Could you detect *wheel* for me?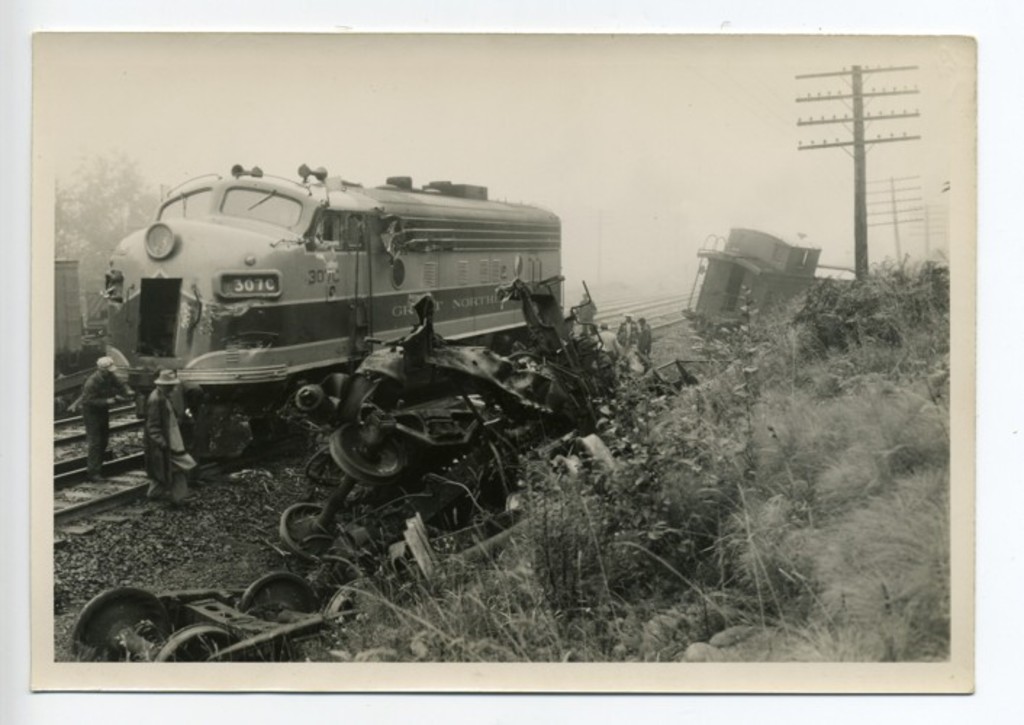
Detection result: bbox=[273, 503, 326, 580].
